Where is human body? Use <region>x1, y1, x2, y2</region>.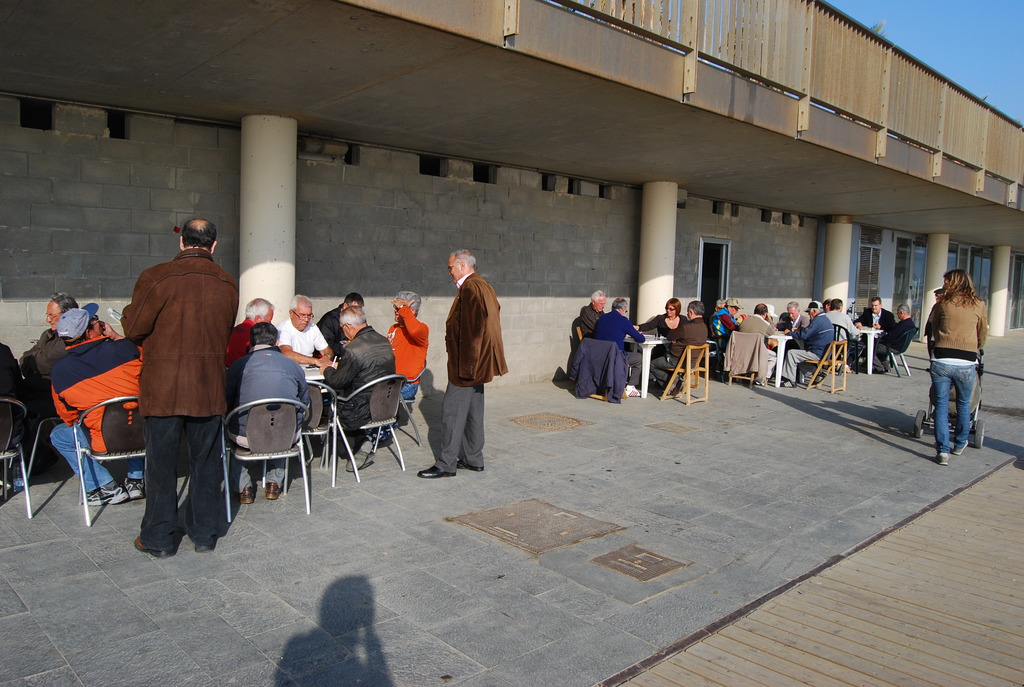
<region>588, 297, 648, 350</region>.
